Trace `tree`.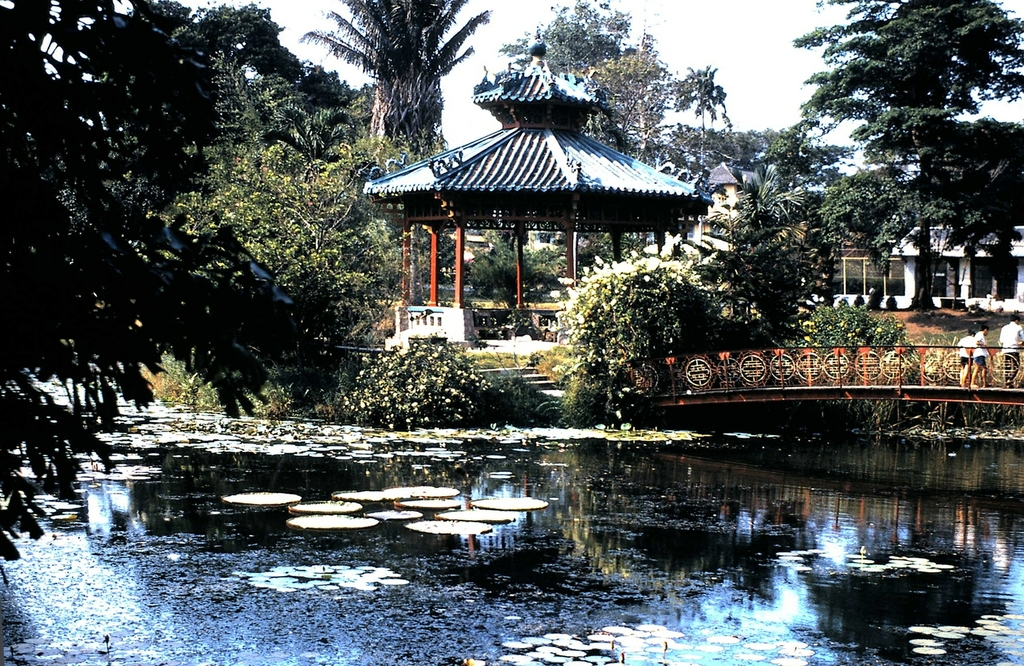
Traced to 499,1,644,86.
